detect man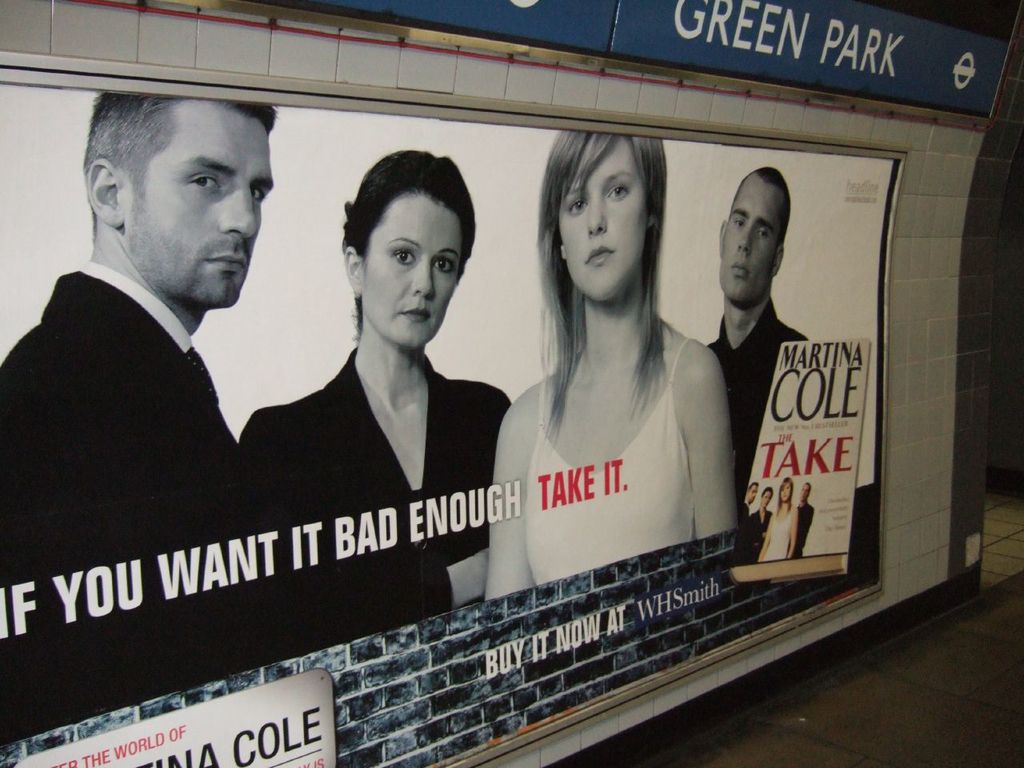
[786,482,817,558]
